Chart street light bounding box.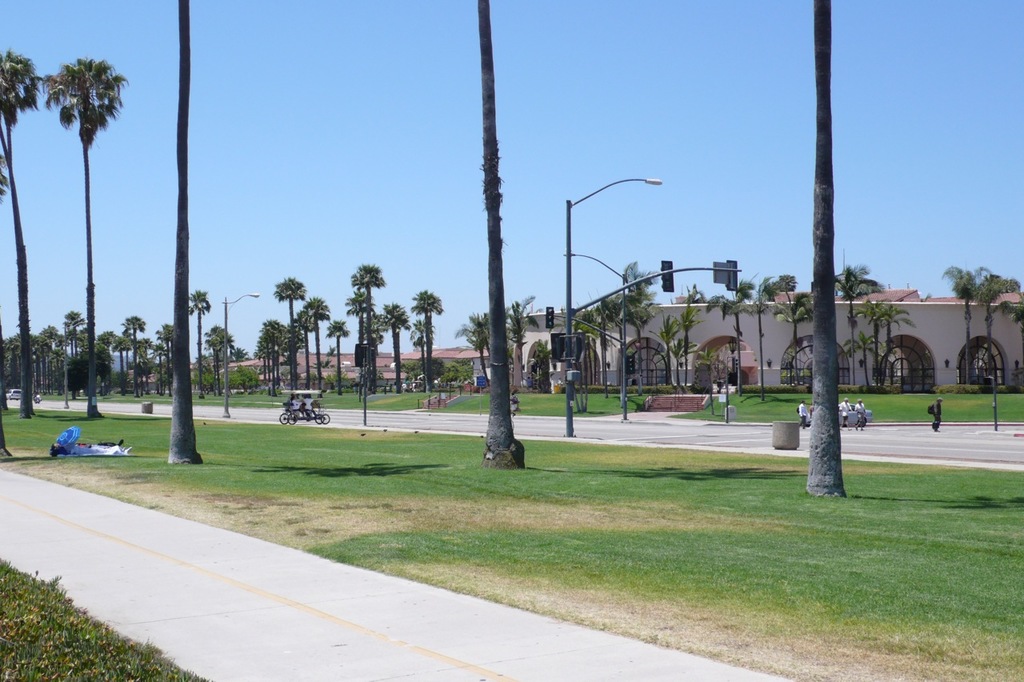
Charted: 538, 139, 742, 472.
